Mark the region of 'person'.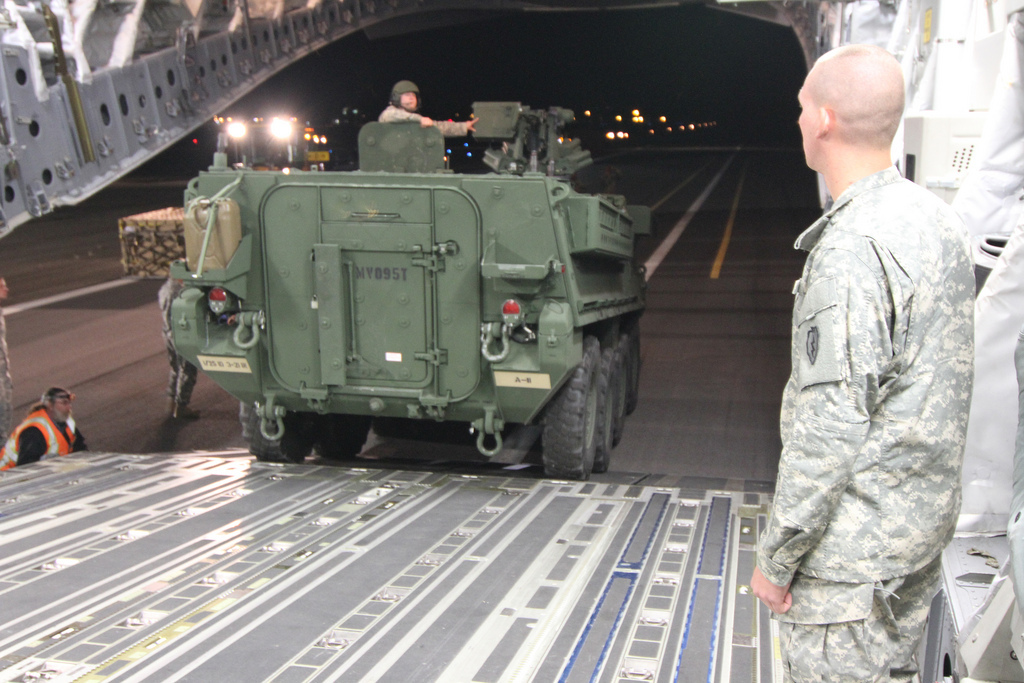
Region: {"left": 0, "top": 387, "right": 90, "bottom": 475}.
